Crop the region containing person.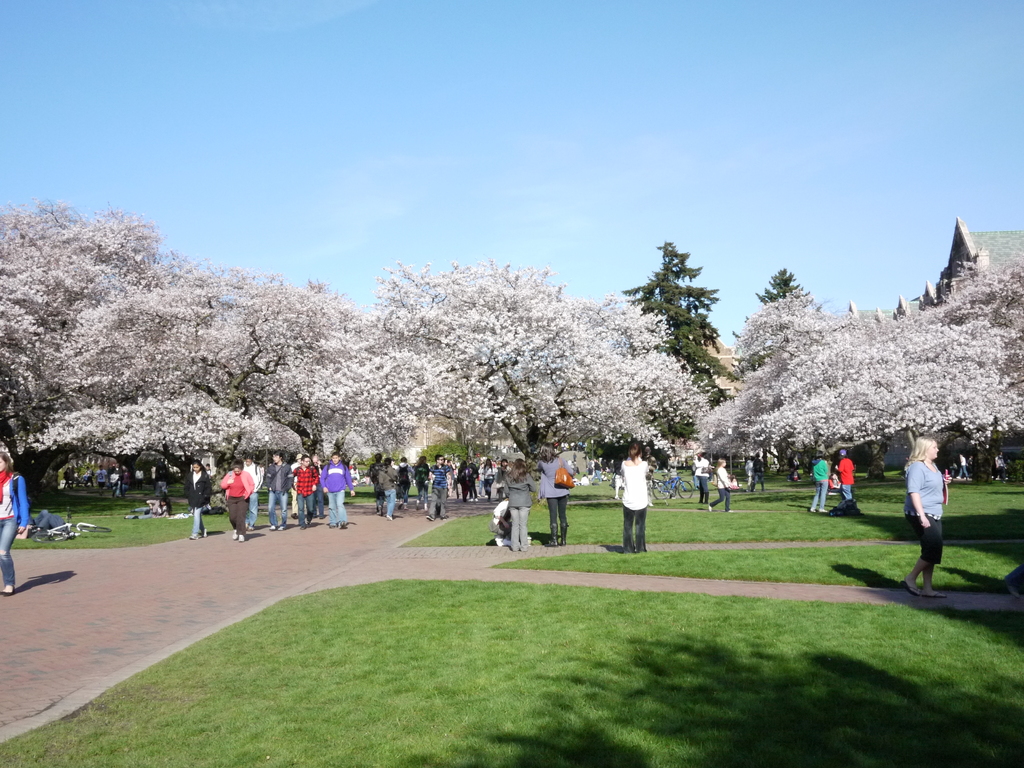
Crop region: (705,461,742,518).
